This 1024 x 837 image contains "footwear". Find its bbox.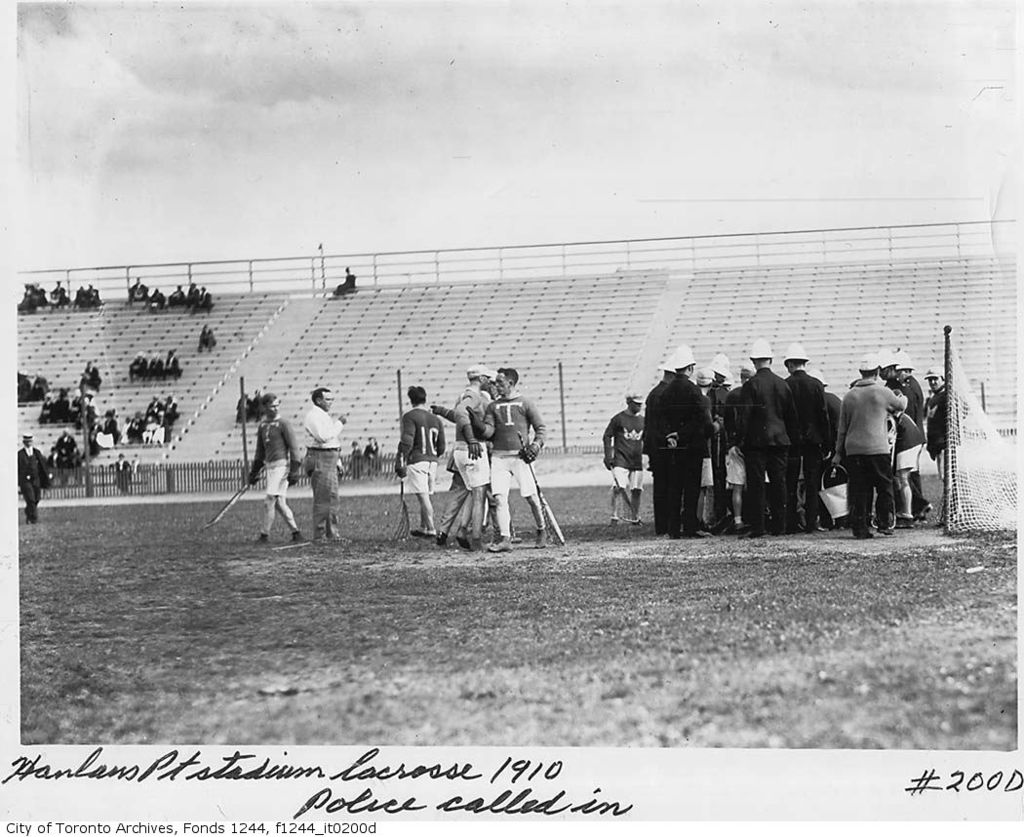
<bbox>674, 533, 687, 536</bbox>.
